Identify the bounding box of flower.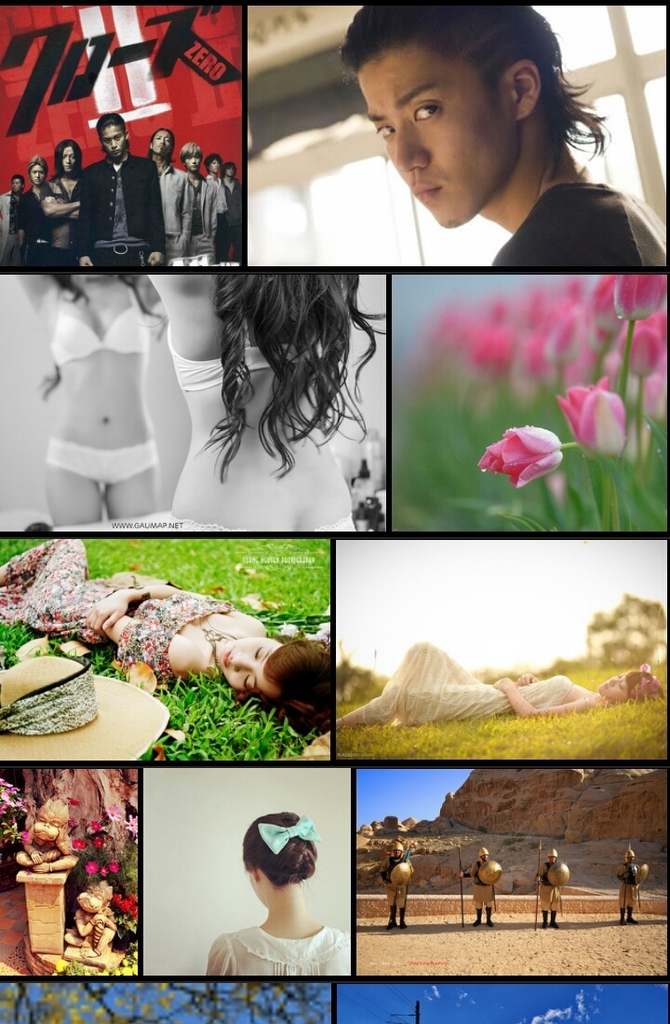
crop(123, 811, 141, 838).
